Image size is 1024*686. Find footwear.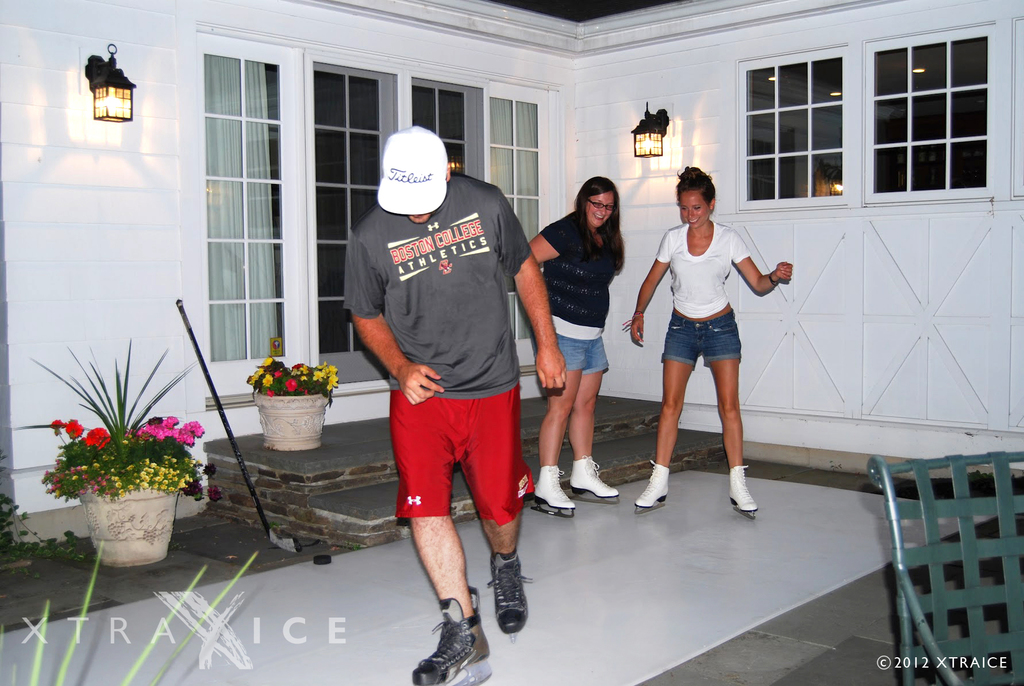
locate(726, 464, 762, 523).
